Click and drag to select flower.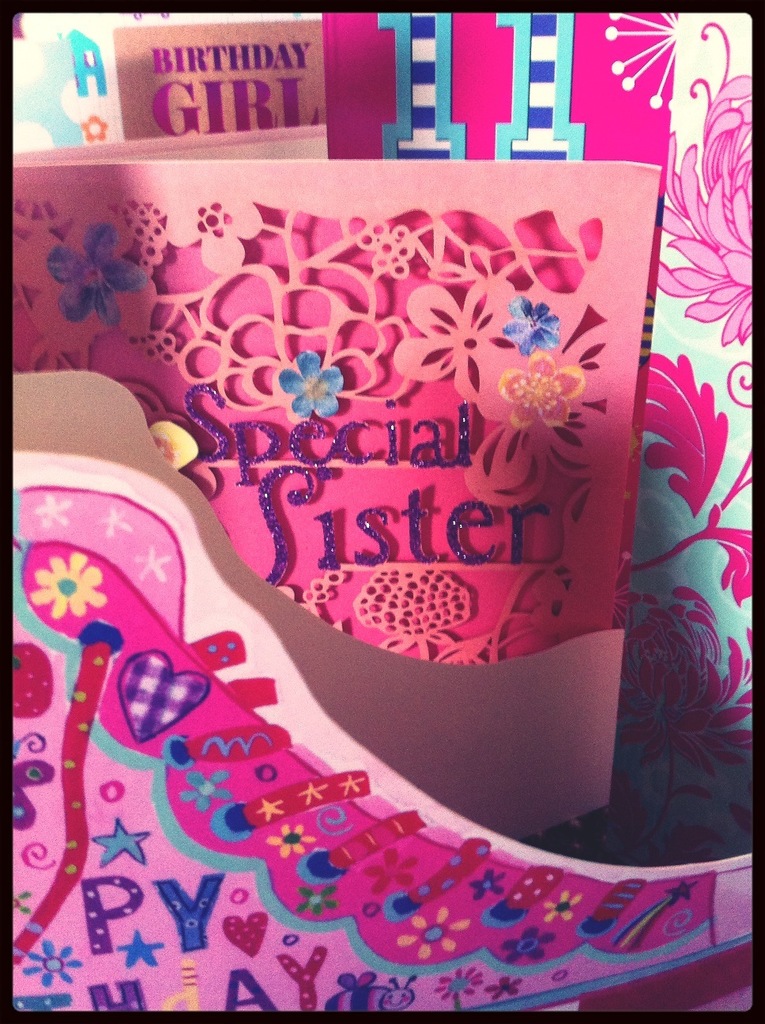
Selection: 492/348/590/438.
